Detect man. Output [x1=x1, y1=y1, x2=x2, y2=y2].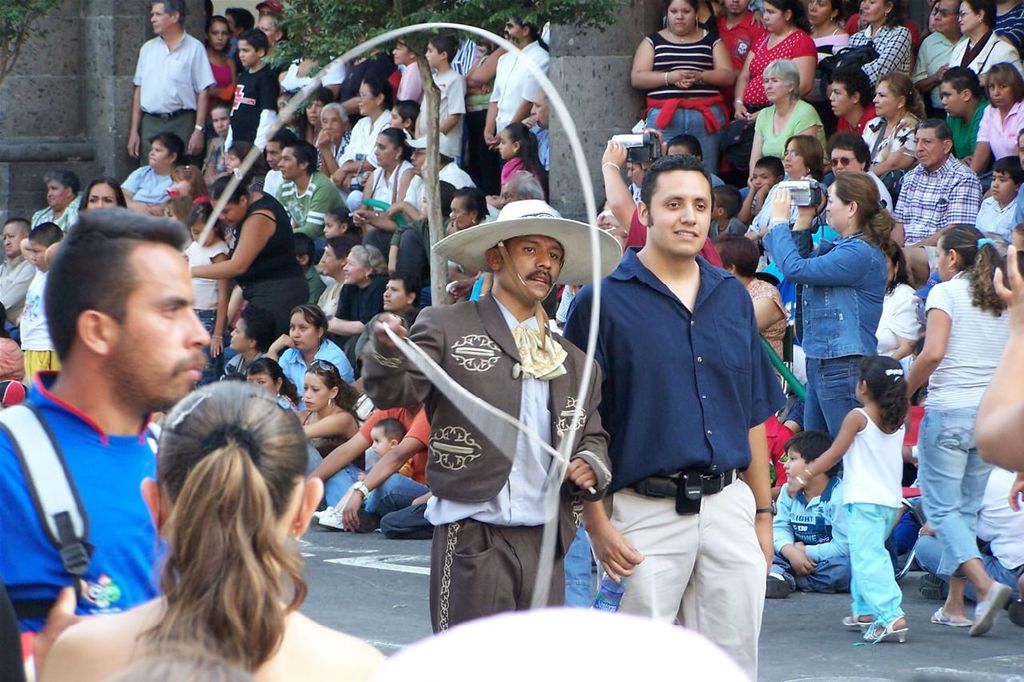
[x1=129, y1=0, x2=218, y2=169].
